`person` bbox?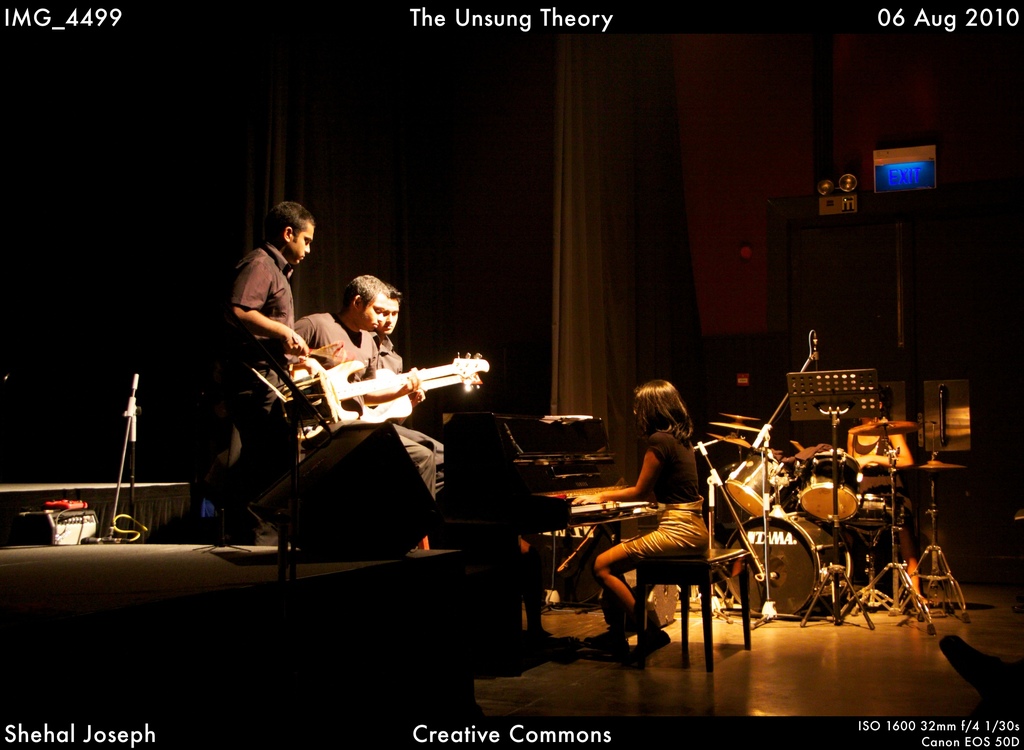
[left=231, top=200, right=318, bottom=546]
